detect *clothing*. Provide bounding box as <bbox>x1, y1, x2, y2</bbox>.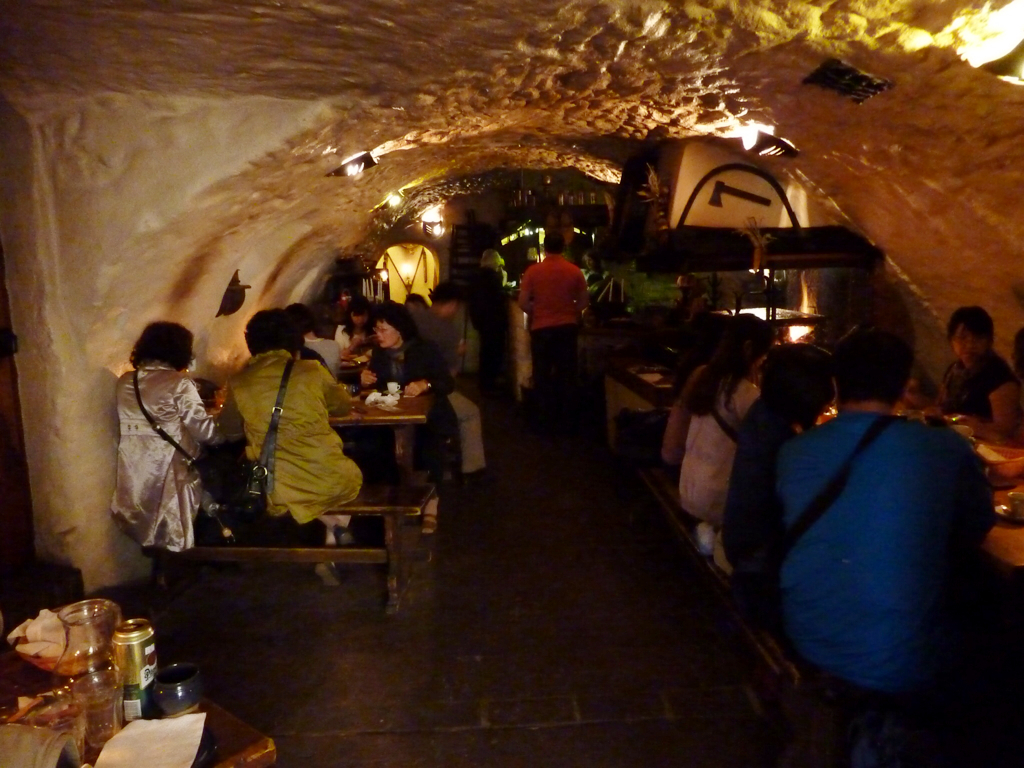
<bbox>578, 266, 606, 284</bbox>.
